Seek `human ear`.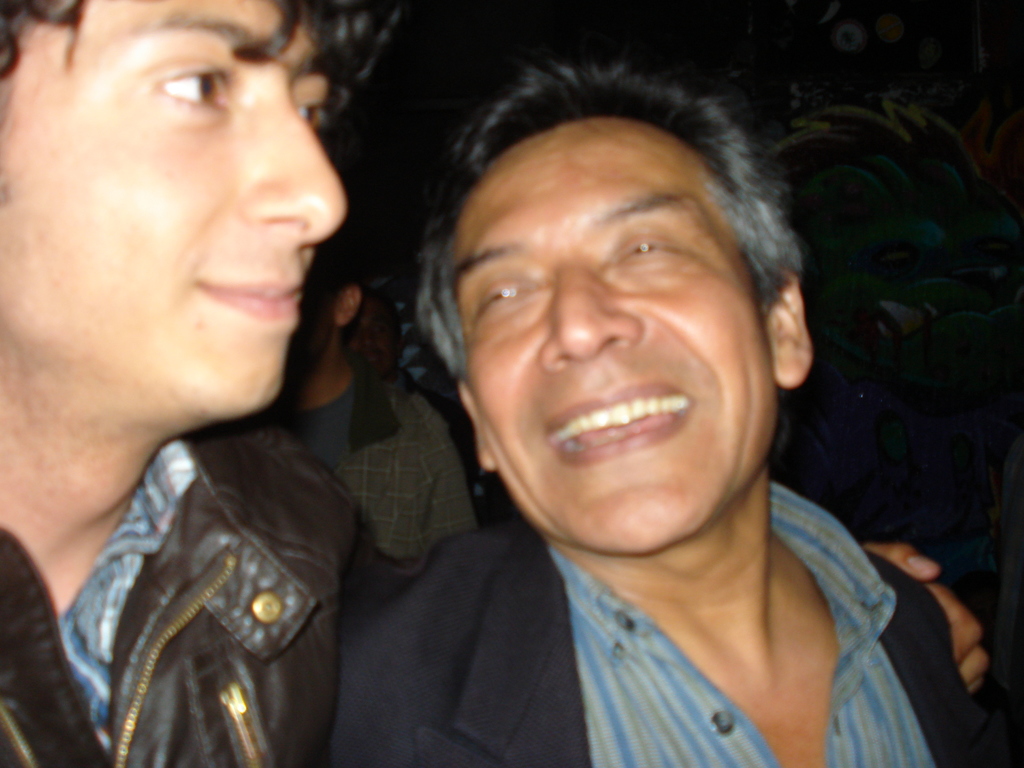
761/262/817/387.
